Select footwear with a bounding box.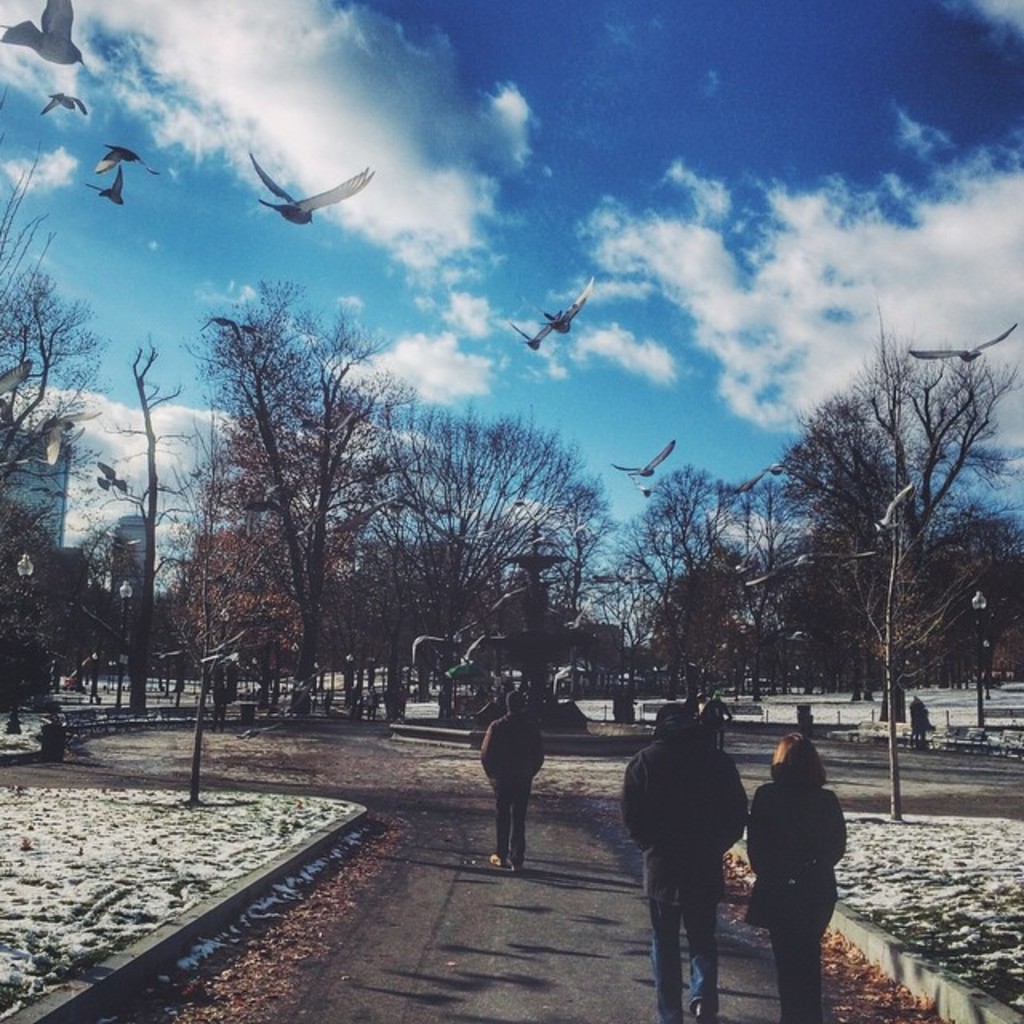
detection(693, 998, 717, 1022).
